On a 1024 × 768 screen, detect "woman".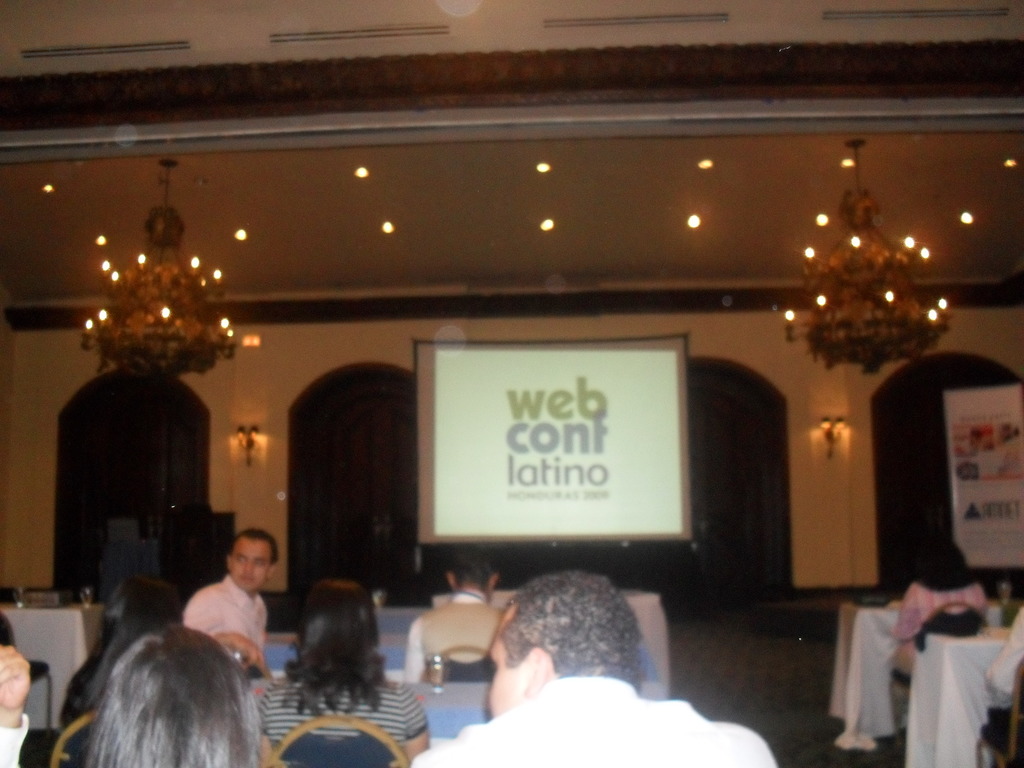
locate(884, 539, 1005, 754).
